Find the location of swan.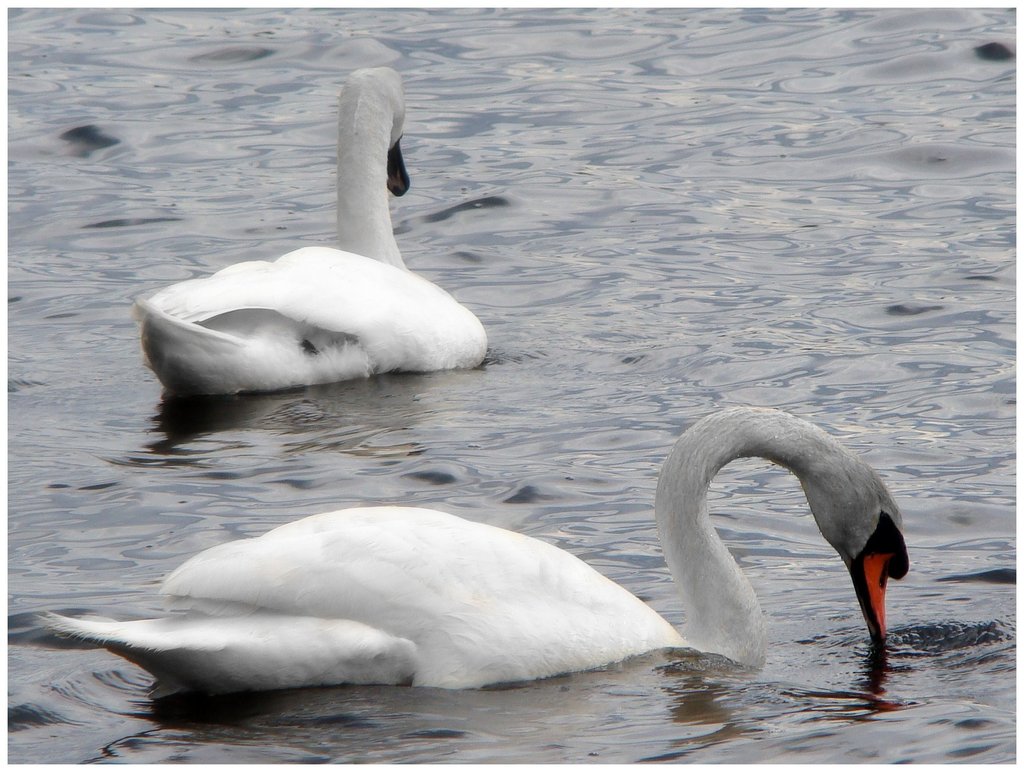
Location: Rect(37, 406, 908, 694).
